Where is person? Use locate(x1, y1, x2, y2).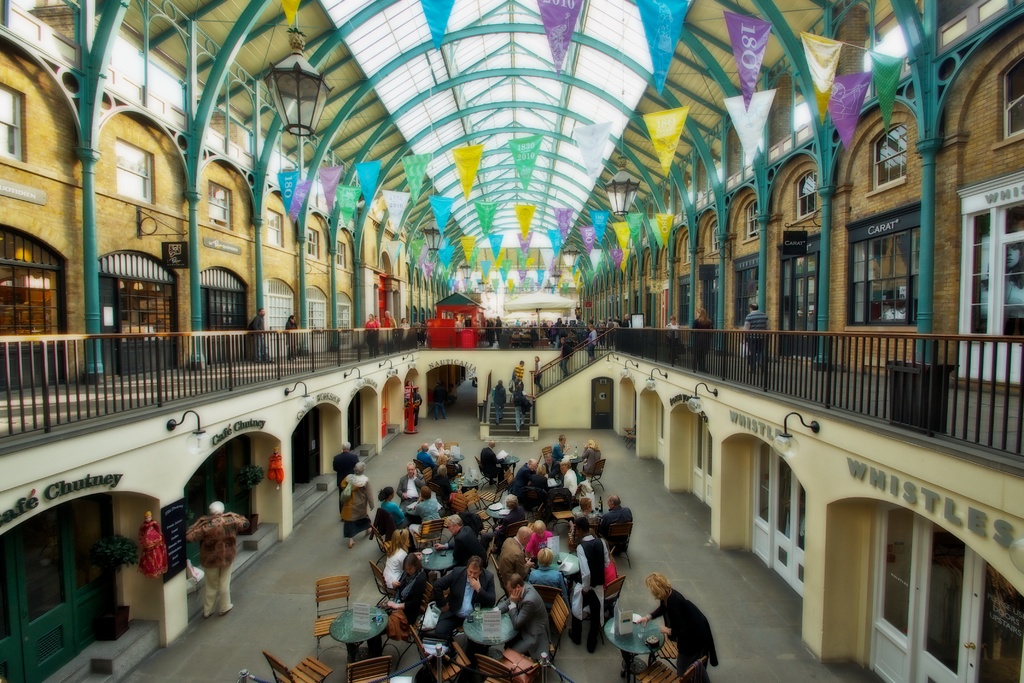
locate(584, 325, 598, 363).
